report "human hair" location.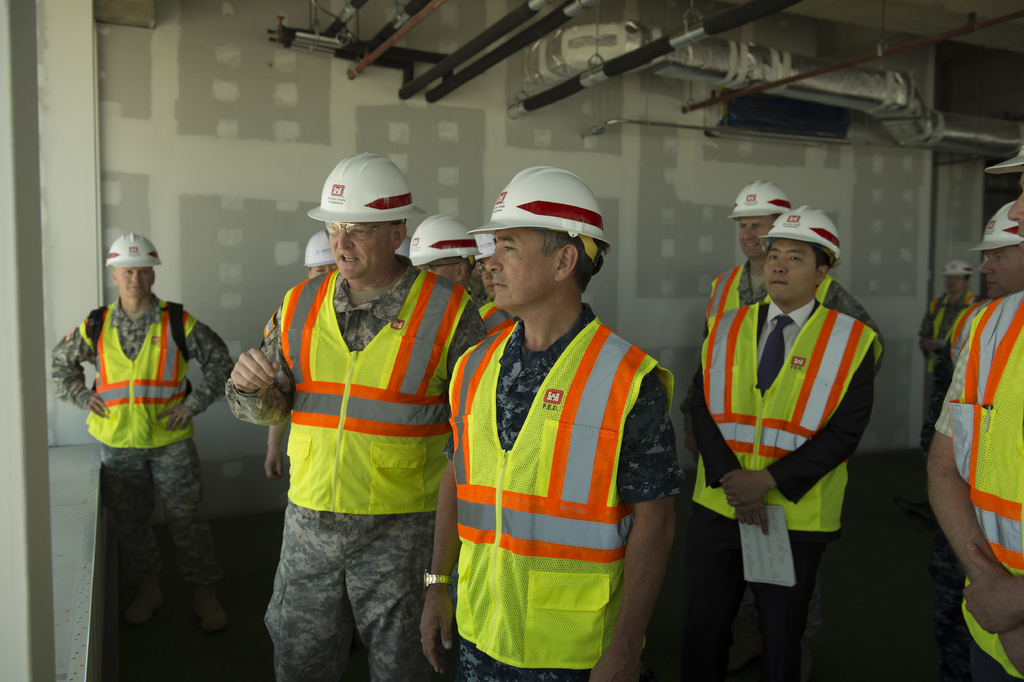
Report: 540 228 608 288.
